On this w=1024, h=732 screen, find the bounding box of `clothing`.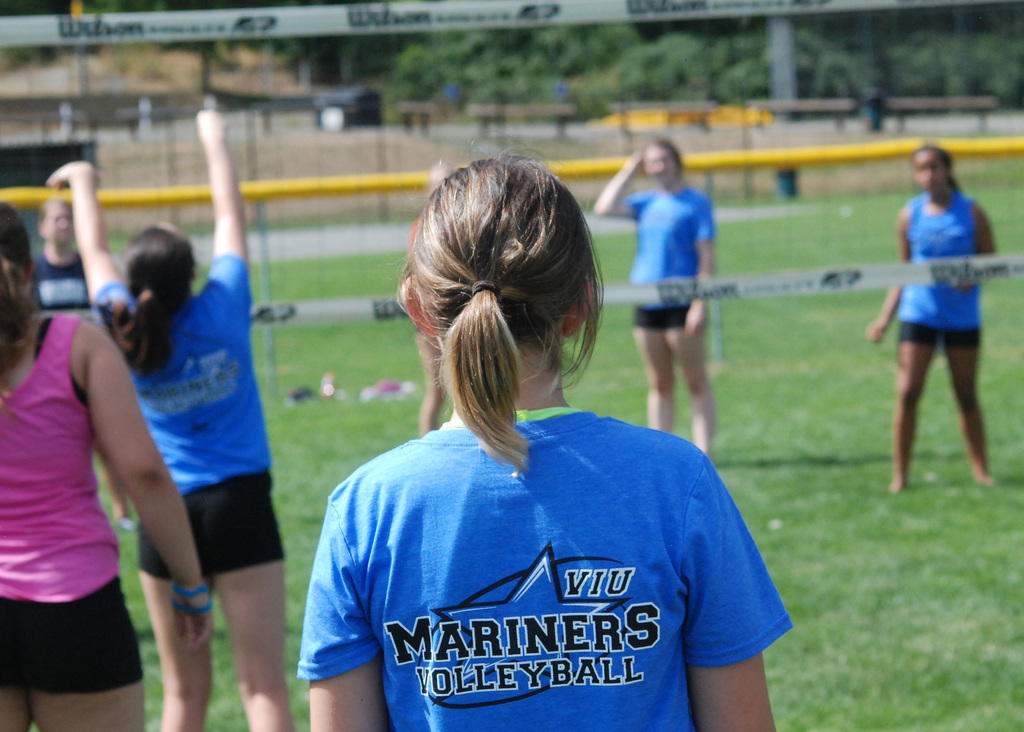
Bounding box: (895, 187, 983, 351).
